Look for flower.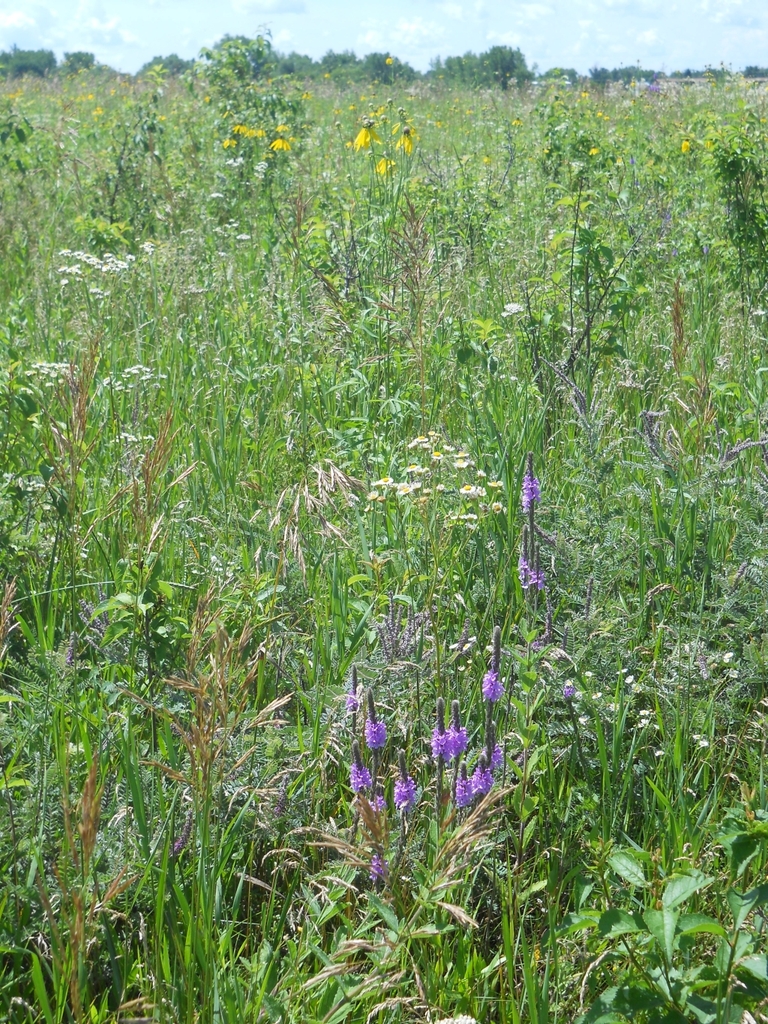
Found: (375,786,391,818).
